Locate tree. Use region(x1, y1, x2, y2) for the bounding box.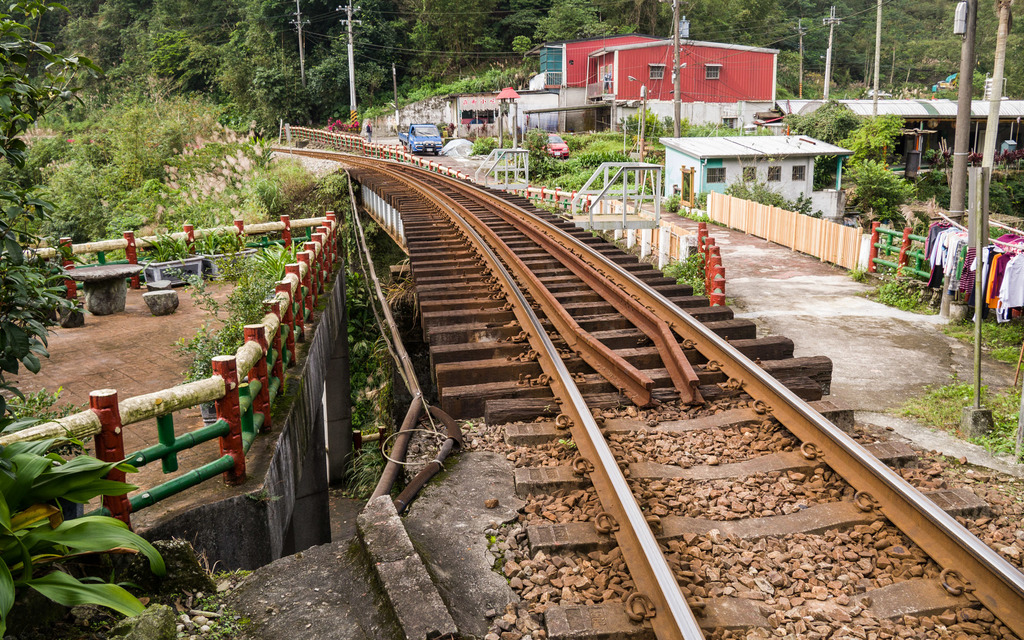
region(835, 163, 906, 228).
